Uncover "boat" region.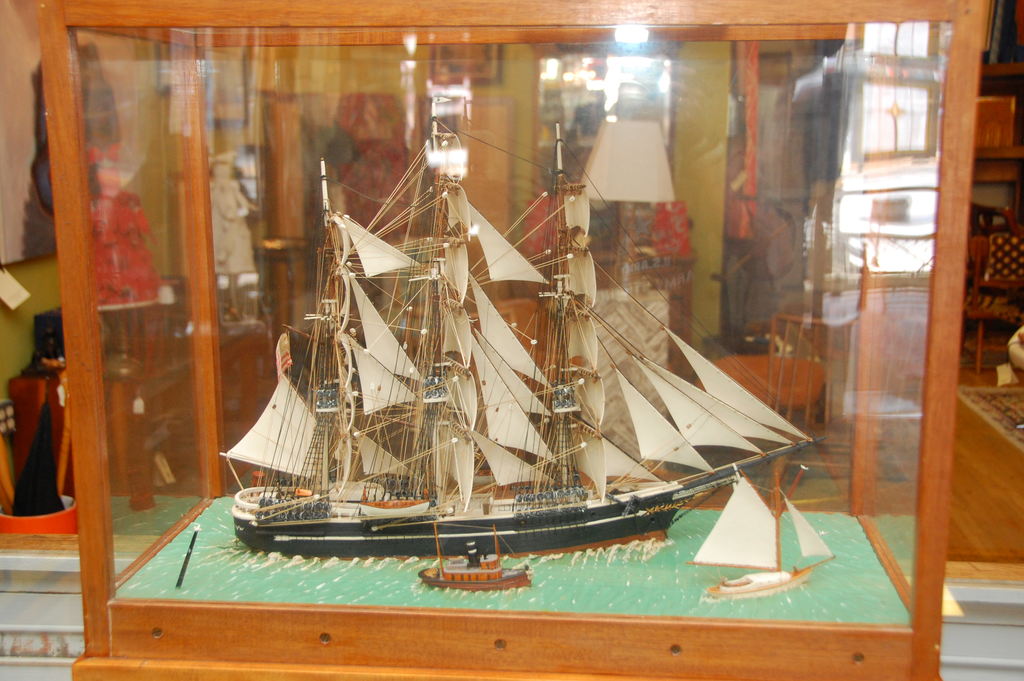
Uncovered: {"left": 685, "top": 466, "right": 831, "bottom": 603}.
